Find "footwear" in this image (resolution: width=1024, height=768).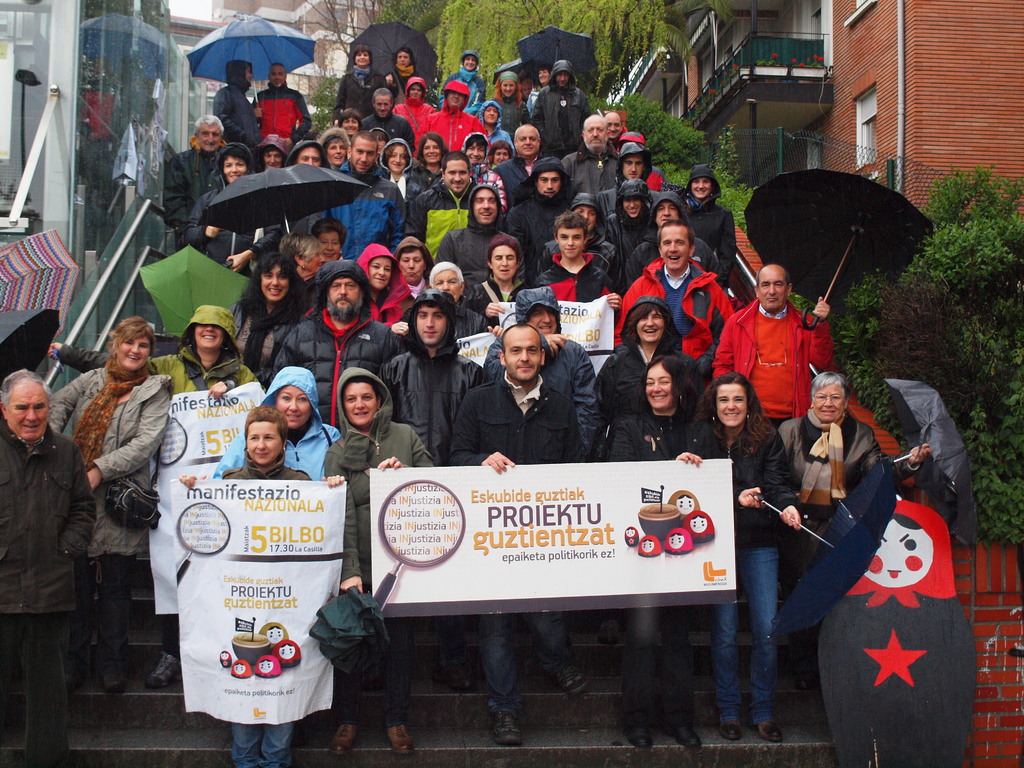
bbox=[383, 721, 417, 757].
